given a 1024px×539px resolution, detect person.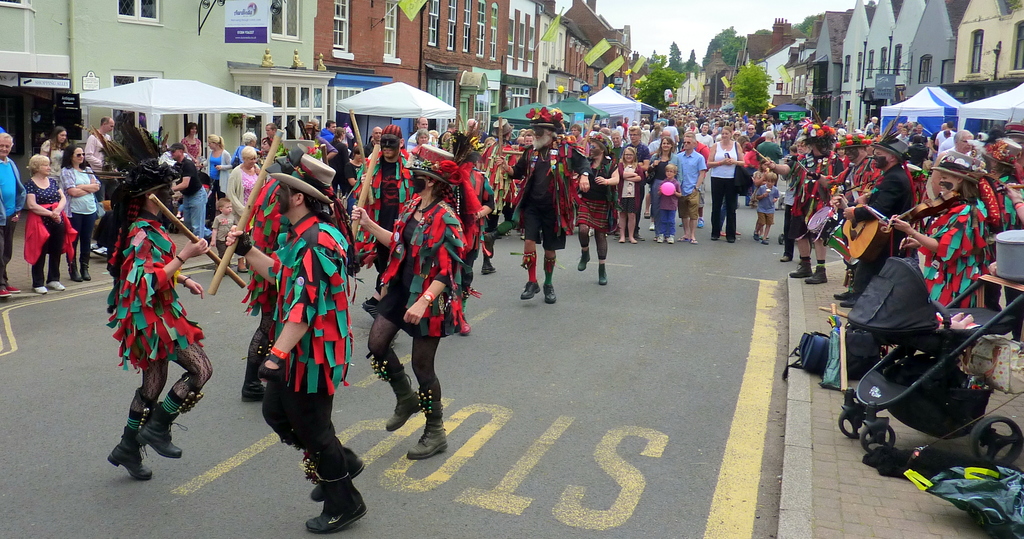
[52, 145, 98, 277].
